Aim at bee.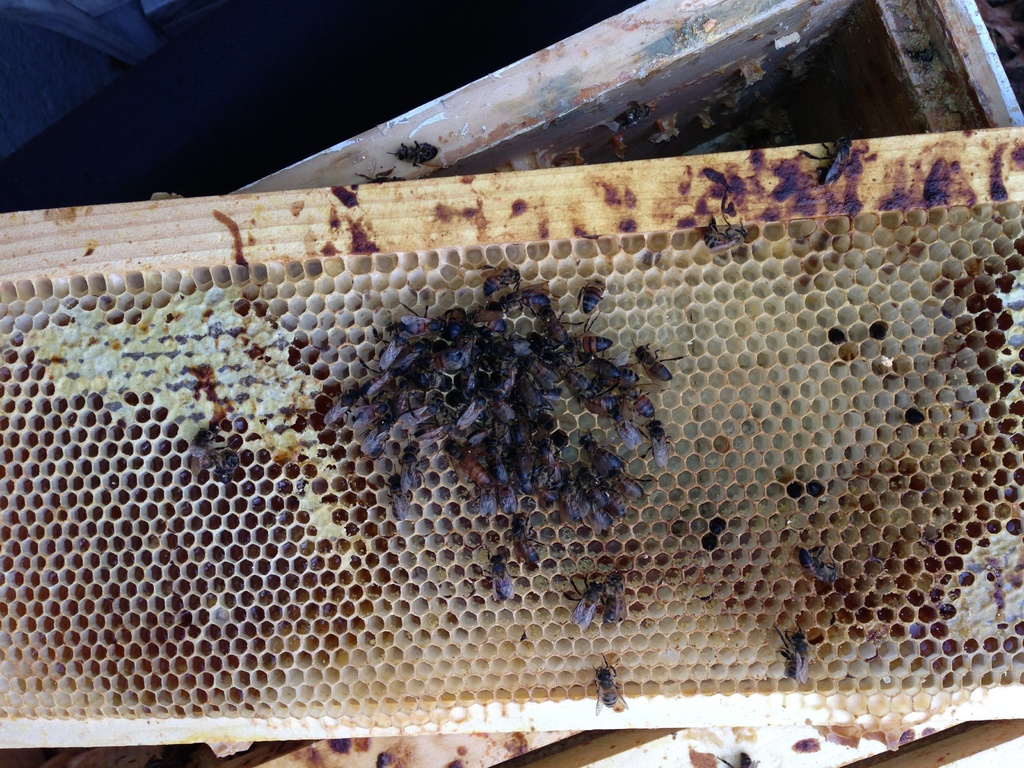
Aimed at [x1=596, y1=655, x2=627, y2=715].
